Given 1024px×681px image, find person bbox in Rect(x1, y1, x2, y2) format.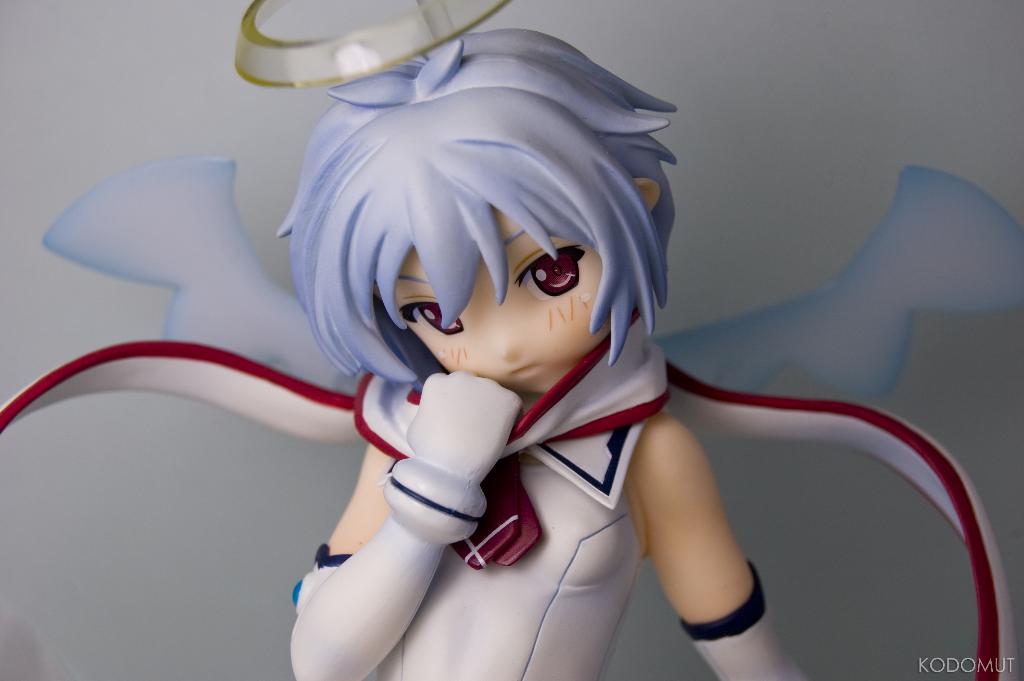
Rect(275, 19, 822, 680).
